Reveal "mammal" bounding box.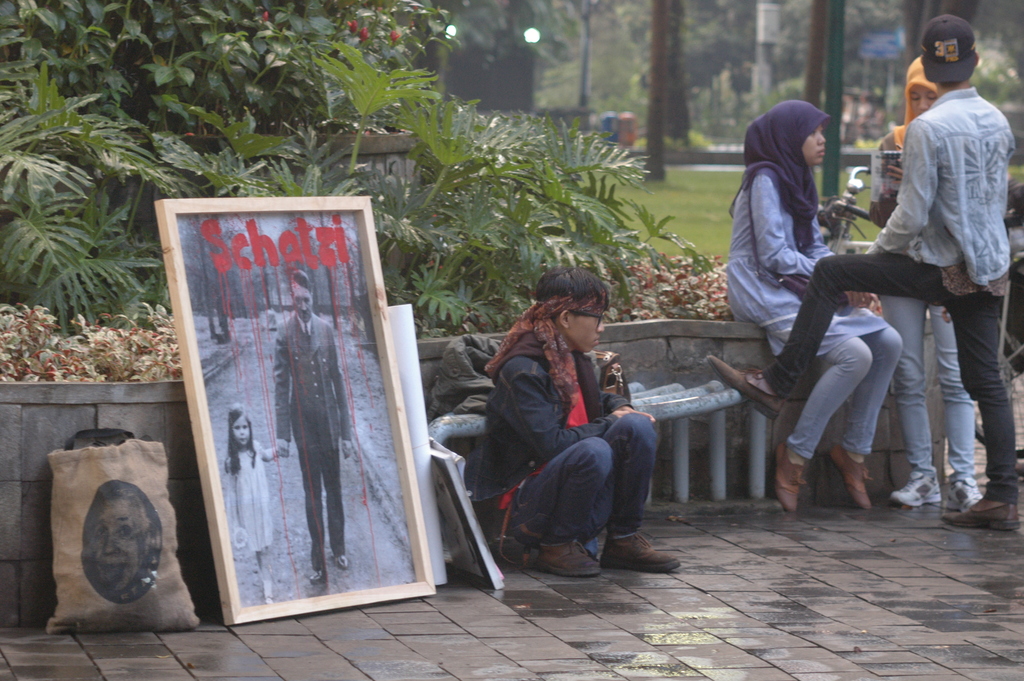
Revealed: (x1=471, y1=274, x2=668, y2=565).
